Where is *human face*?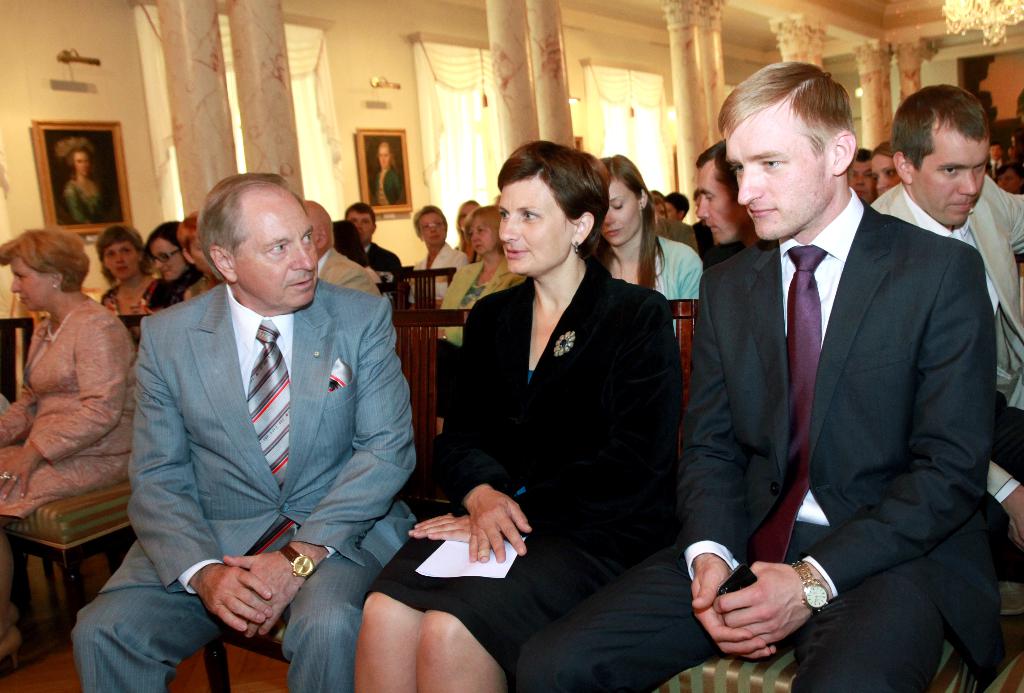
<box>692,165,735,243</box>.
